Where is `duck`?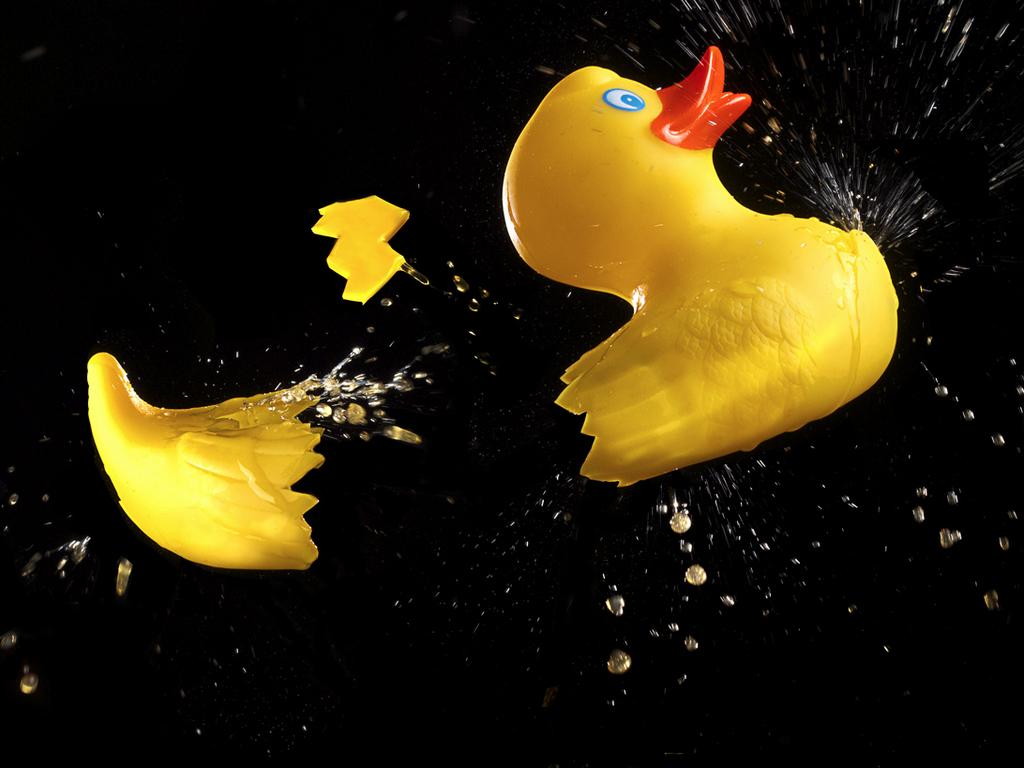
rect(503, 58, 894, 493).
